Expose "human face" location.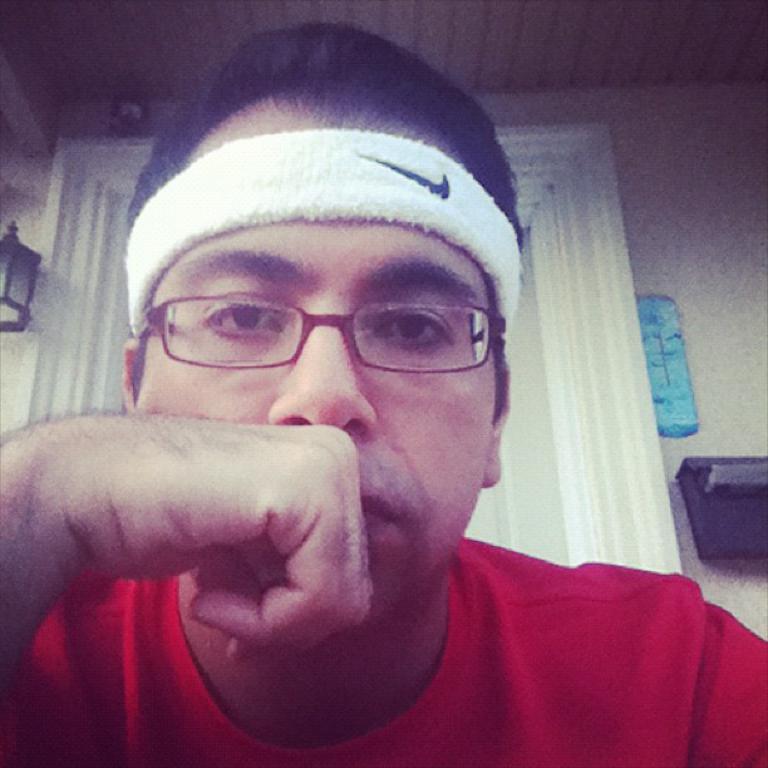
Exposed at (129, 87, 498, 610).
